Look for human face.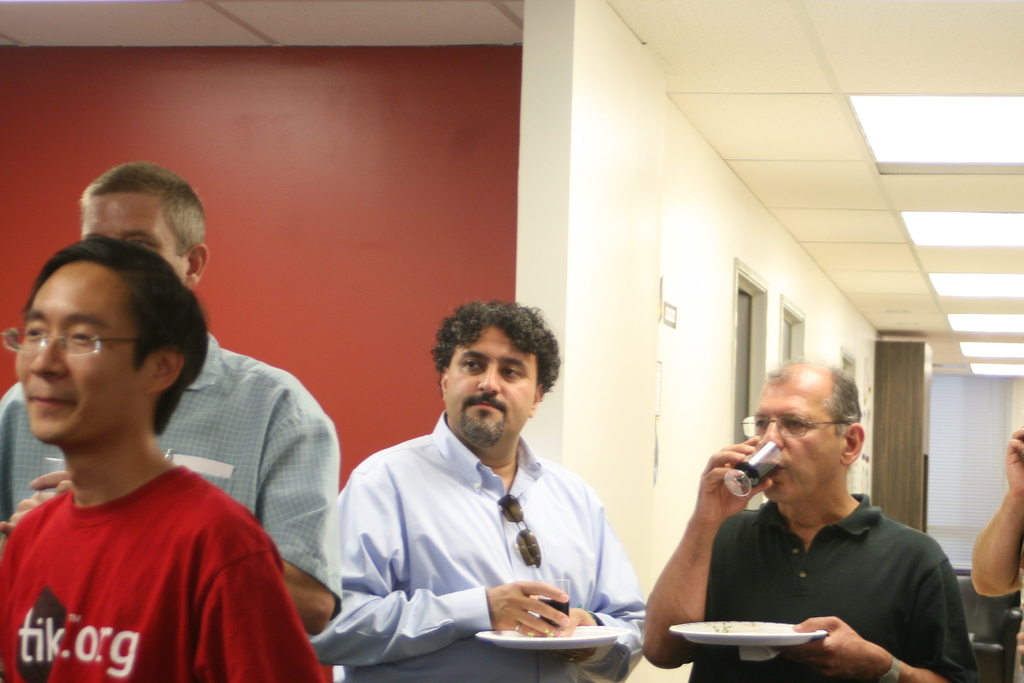
Found: {"x1": 754, "y1": 367, "x2": 846, "y2": 493}.
